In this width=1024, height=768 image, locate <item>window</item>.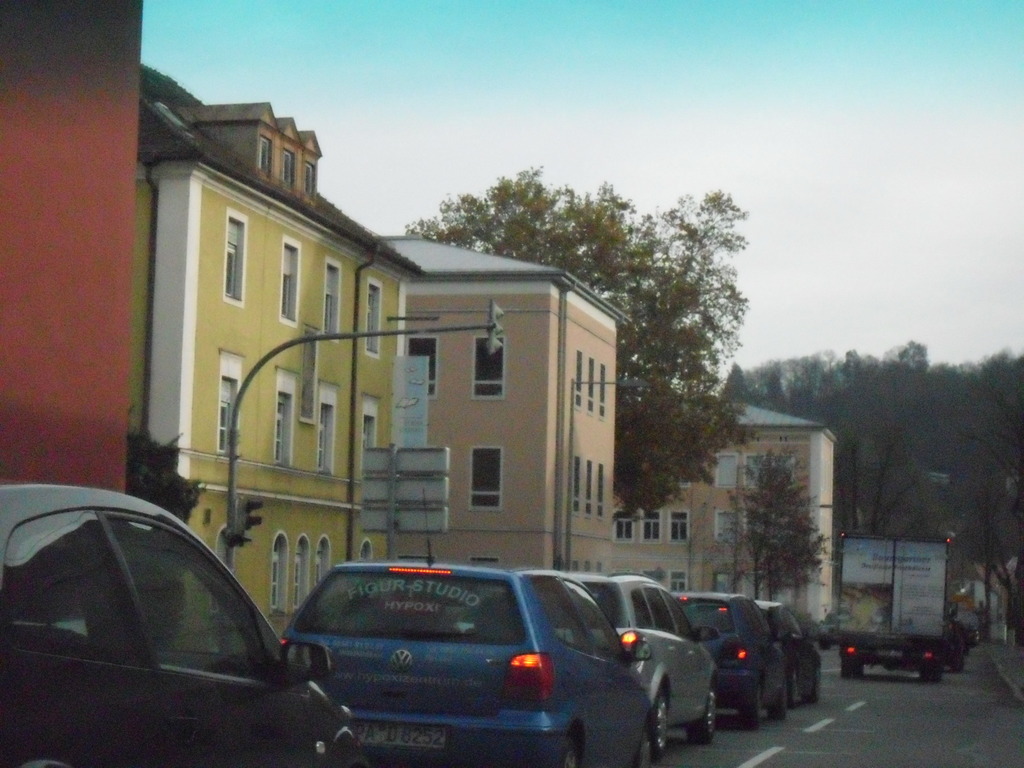
Bounding box: locate(324, 257, 344, 345).
